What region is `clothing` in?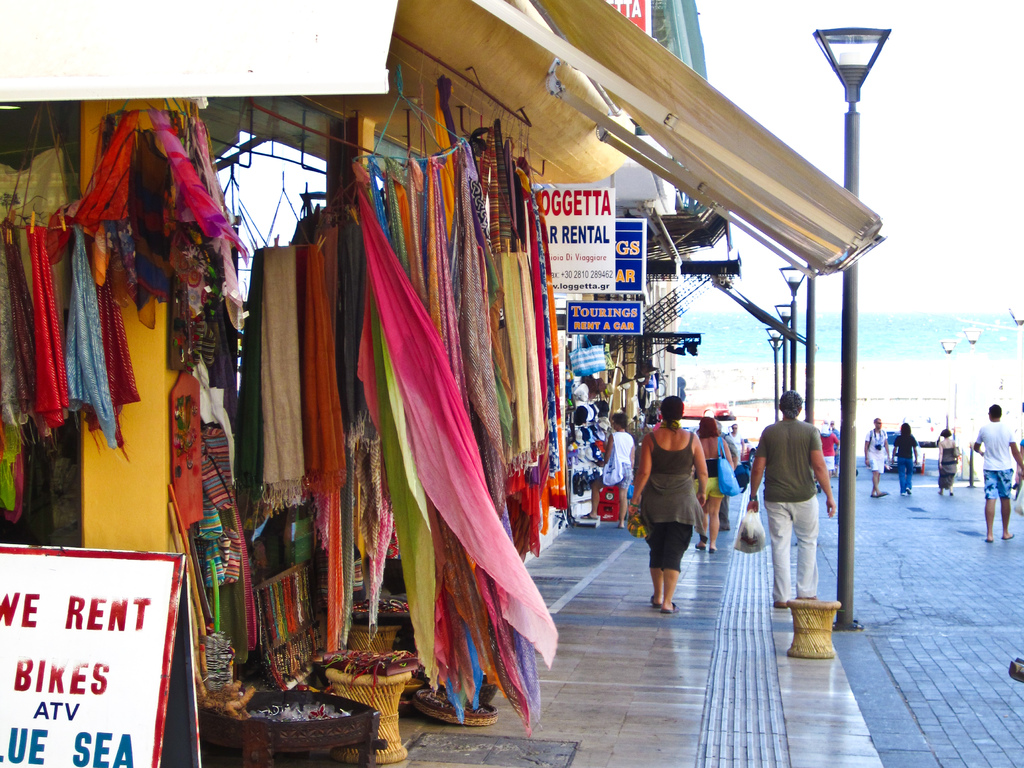
rect(692, 445, 723, 502).
